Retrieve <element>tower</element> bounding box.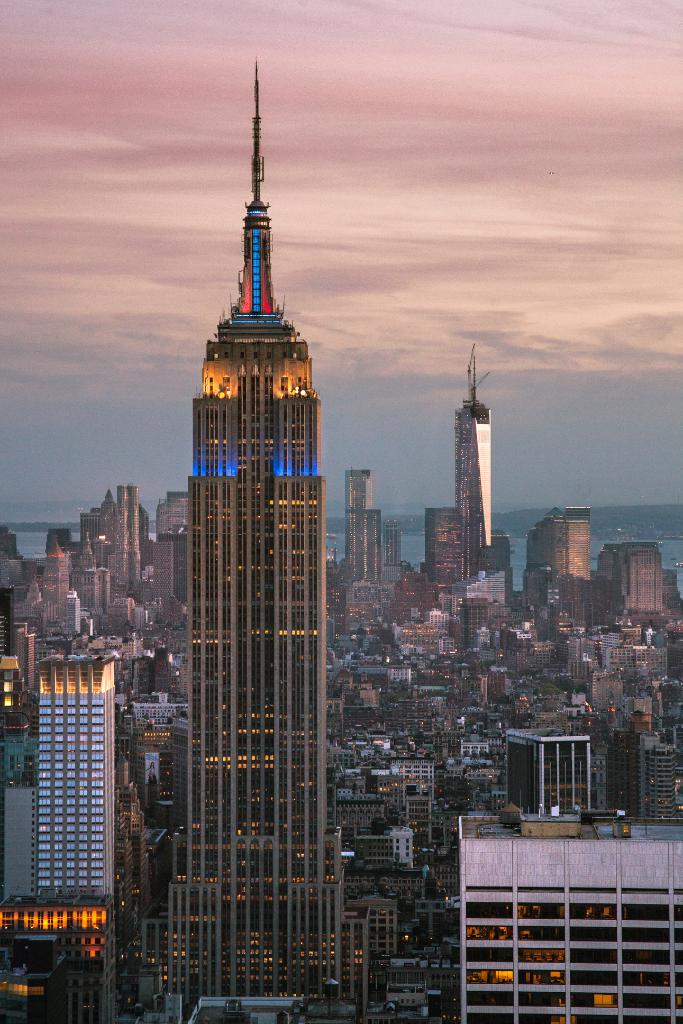
Bounding box: region(502, 724, 595, 820).
